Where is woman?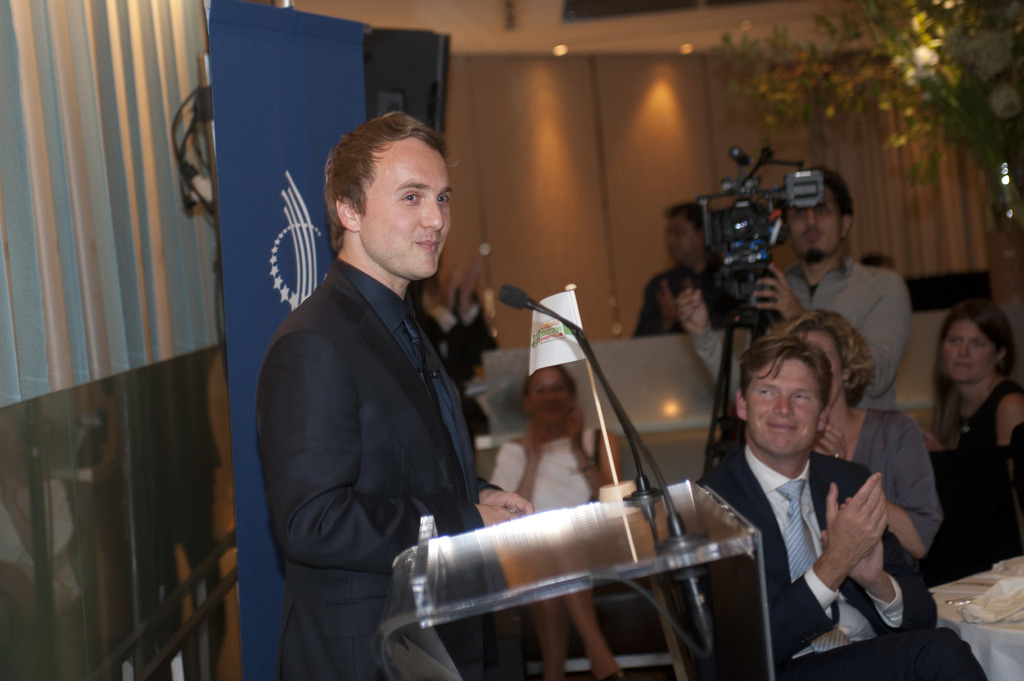
{"left": 919, "top": 294, "right": 1023, "bottom": 572}.
